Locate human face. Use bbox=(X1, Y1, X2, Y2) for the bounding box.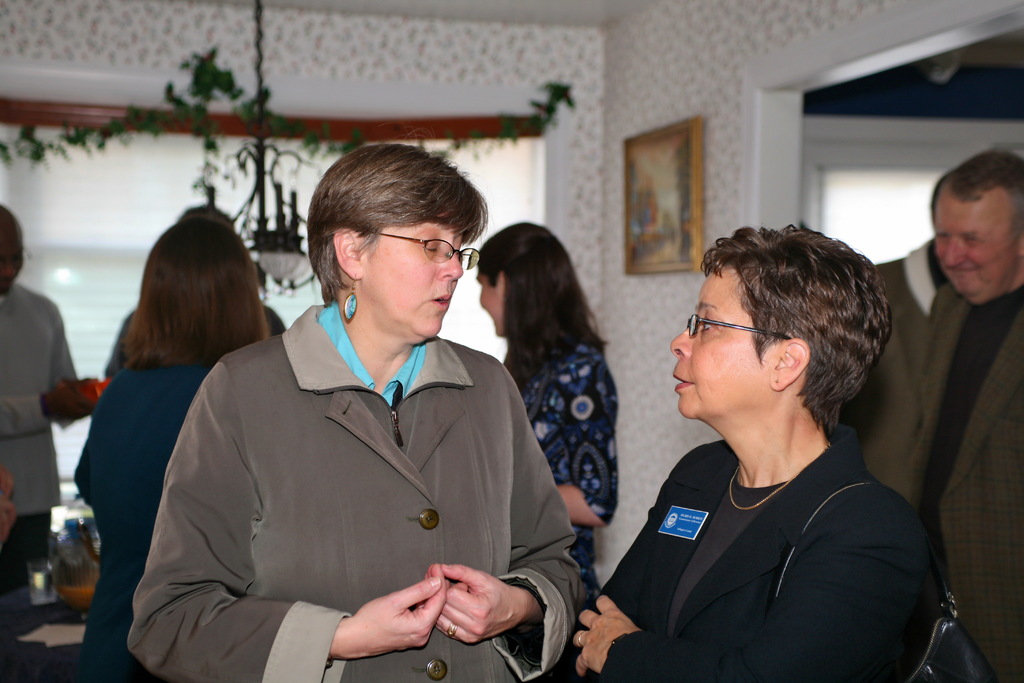
bbox=(674, 258, 775, 418).
